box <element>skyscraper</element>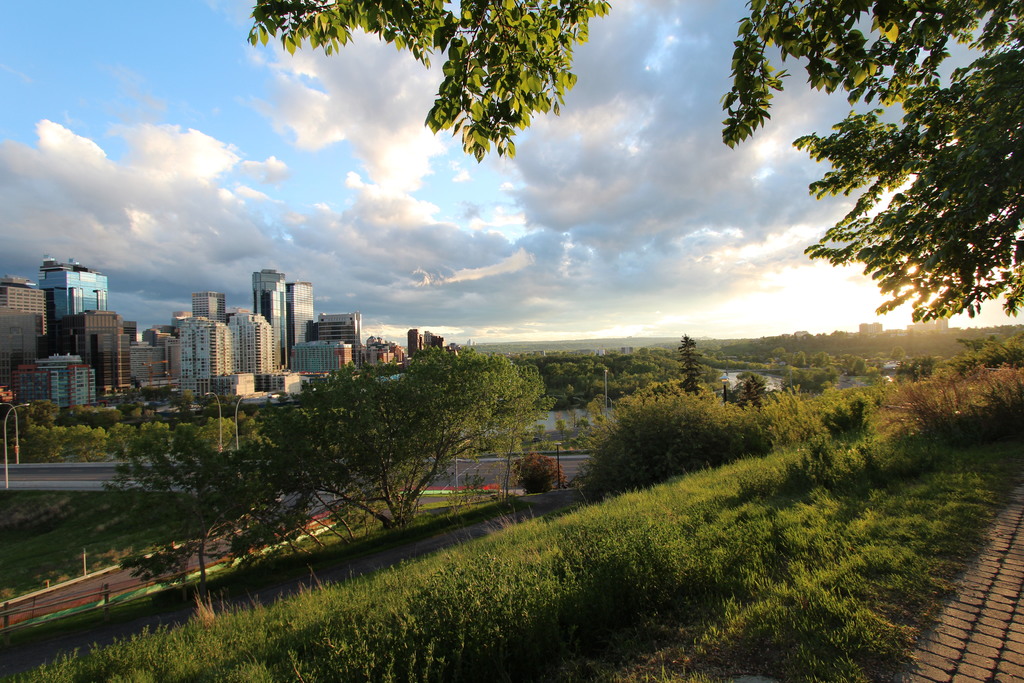
select_region(170, 309, 246, 386)
